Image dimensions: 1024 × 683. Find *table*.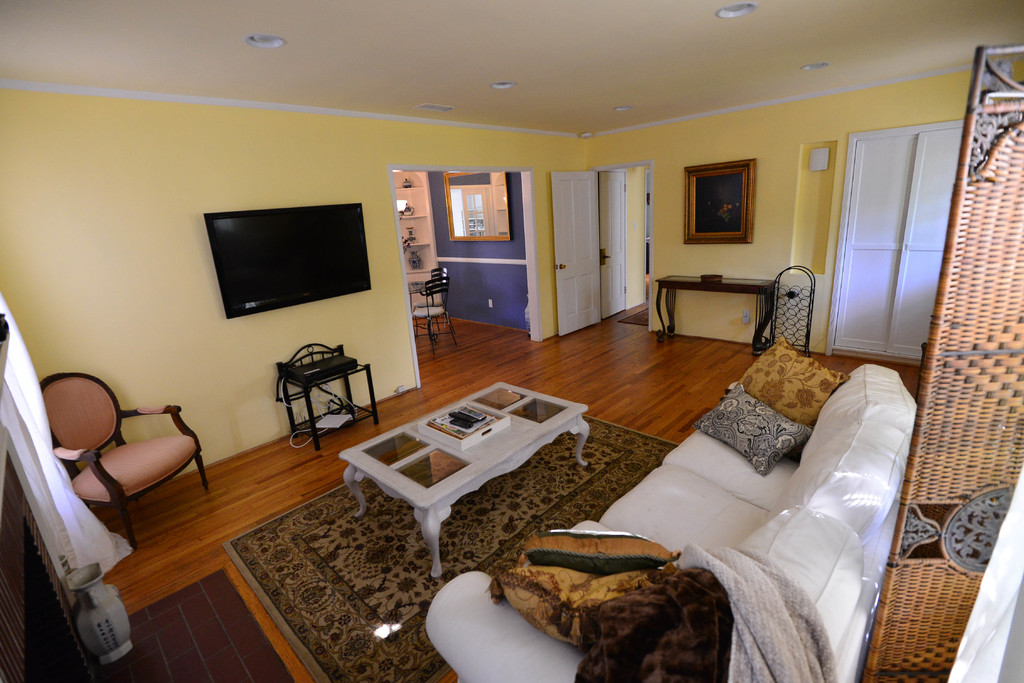
<region>653, 268, 781, 363</region>.
